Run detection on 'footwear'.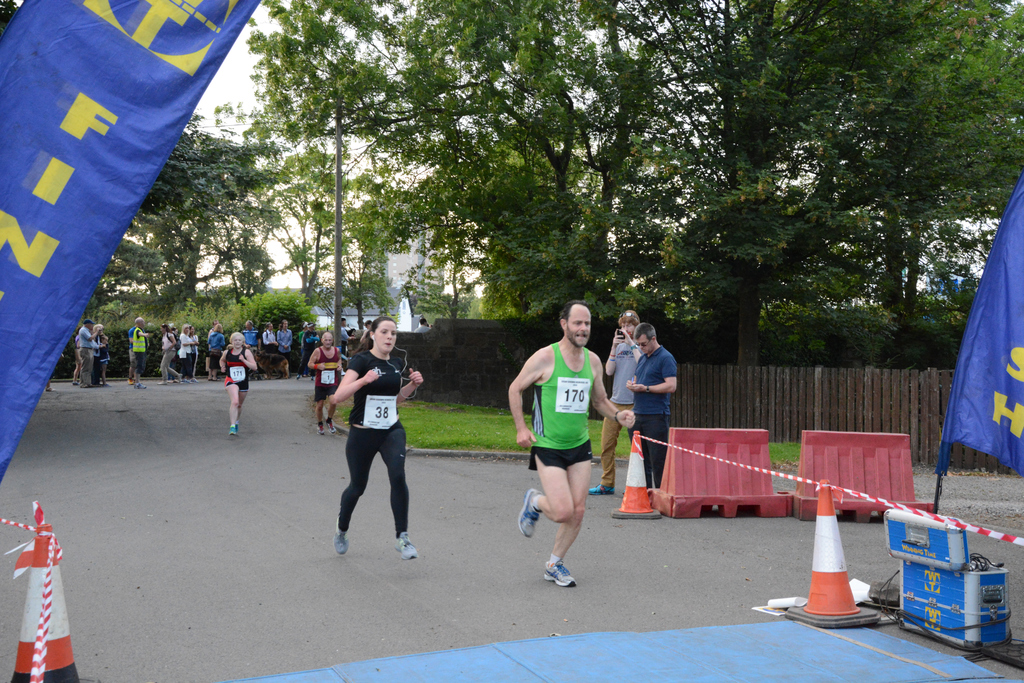
Result: (133, 381, 146, 391).
